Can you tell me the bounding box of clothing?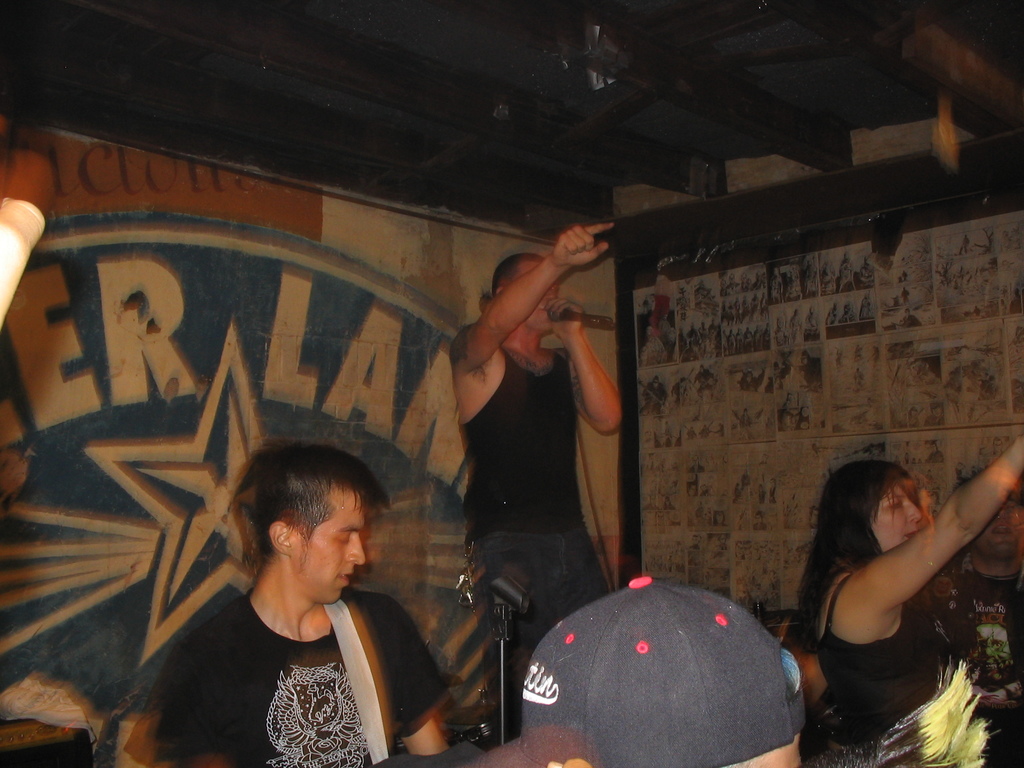
801, 581, 963, 755.
